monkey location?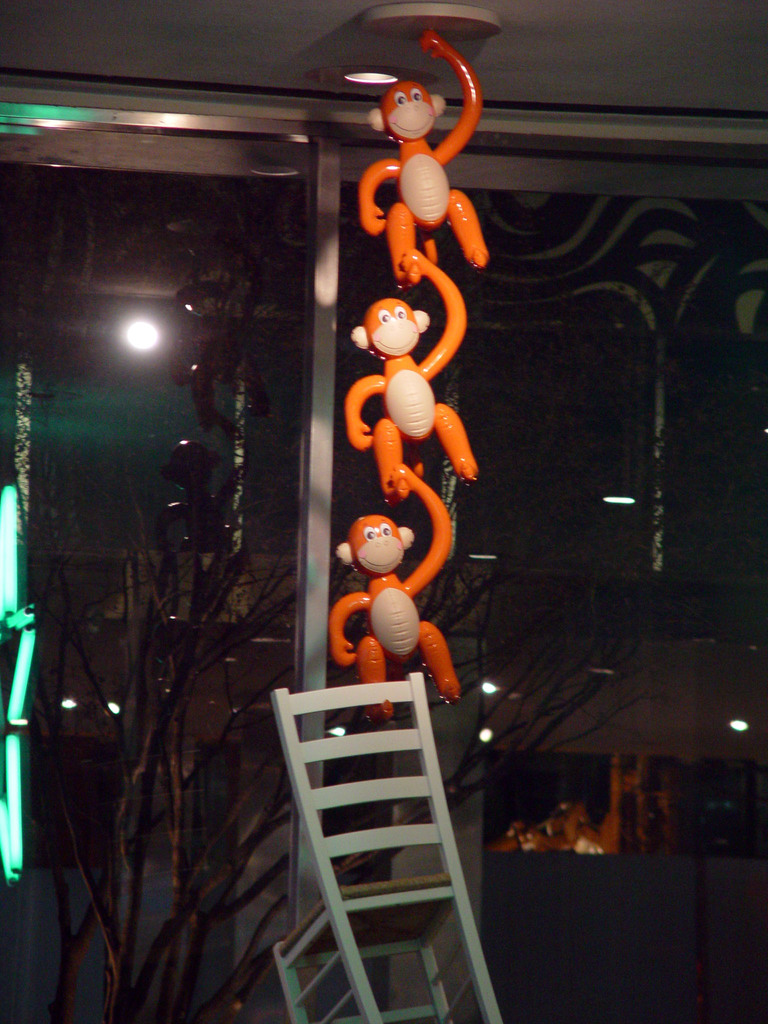
{"x1": 338, "y1": 244, "x2": 474, "y2": 503}
